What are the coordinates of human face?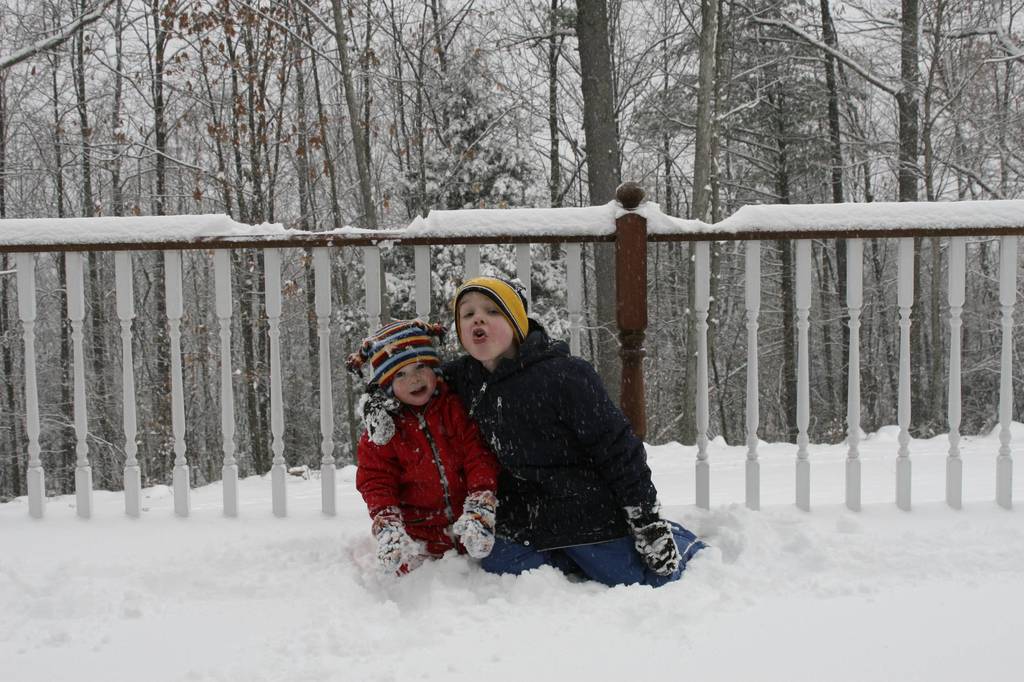
<region>390, 360, 438, 408</region>.
